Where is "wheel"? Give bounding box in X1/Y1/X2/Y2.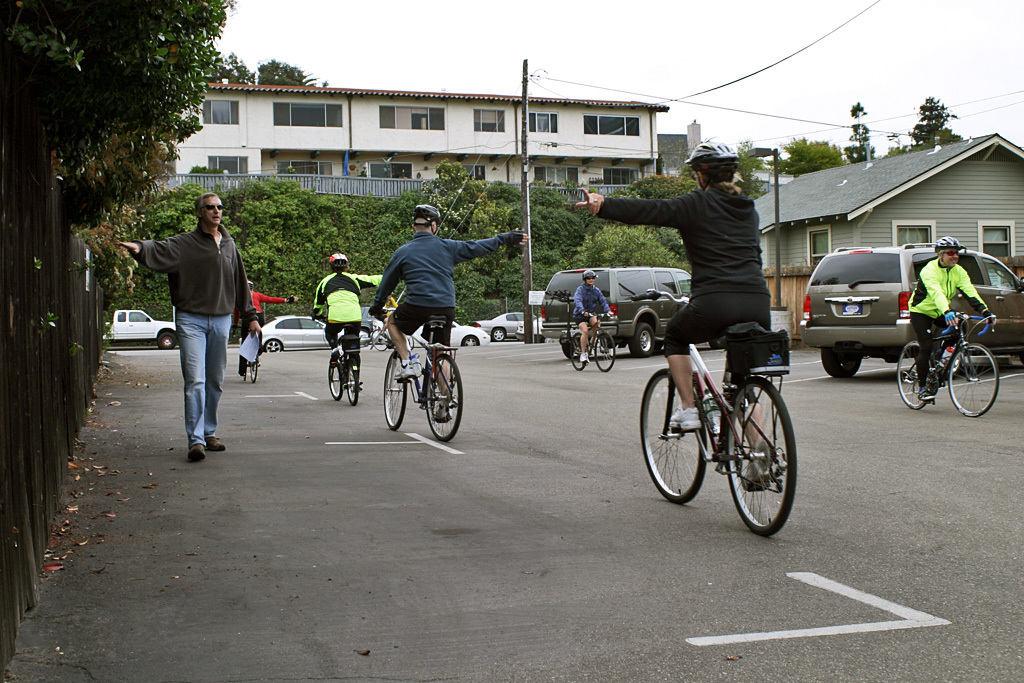
344/371/358/407.
